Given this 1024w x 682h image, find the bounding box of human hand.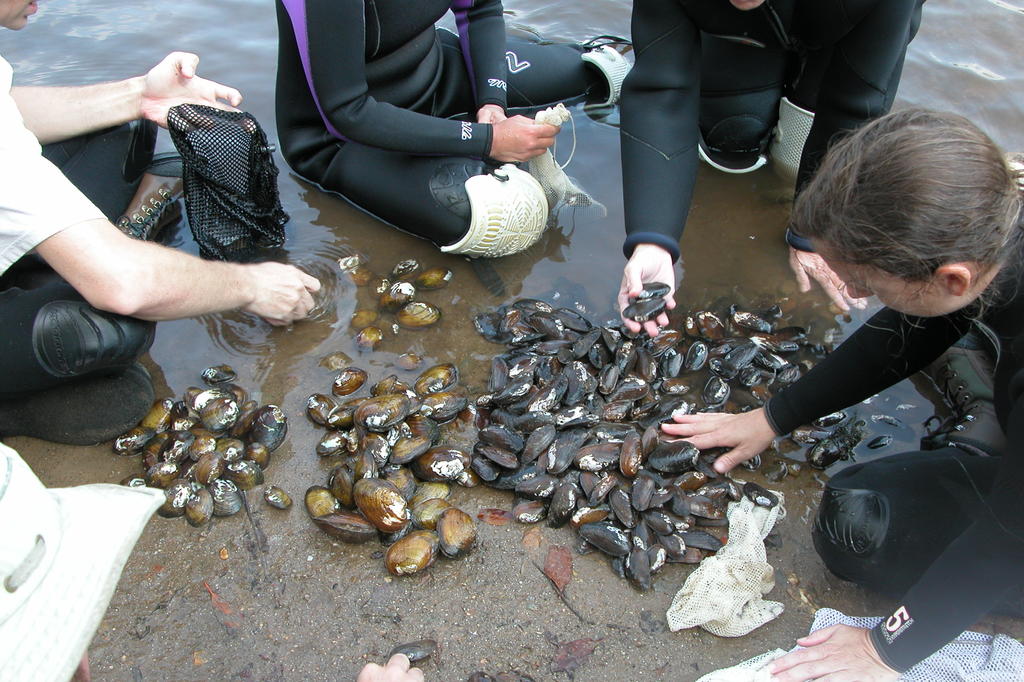
crop(137, 51, 257, 138).
